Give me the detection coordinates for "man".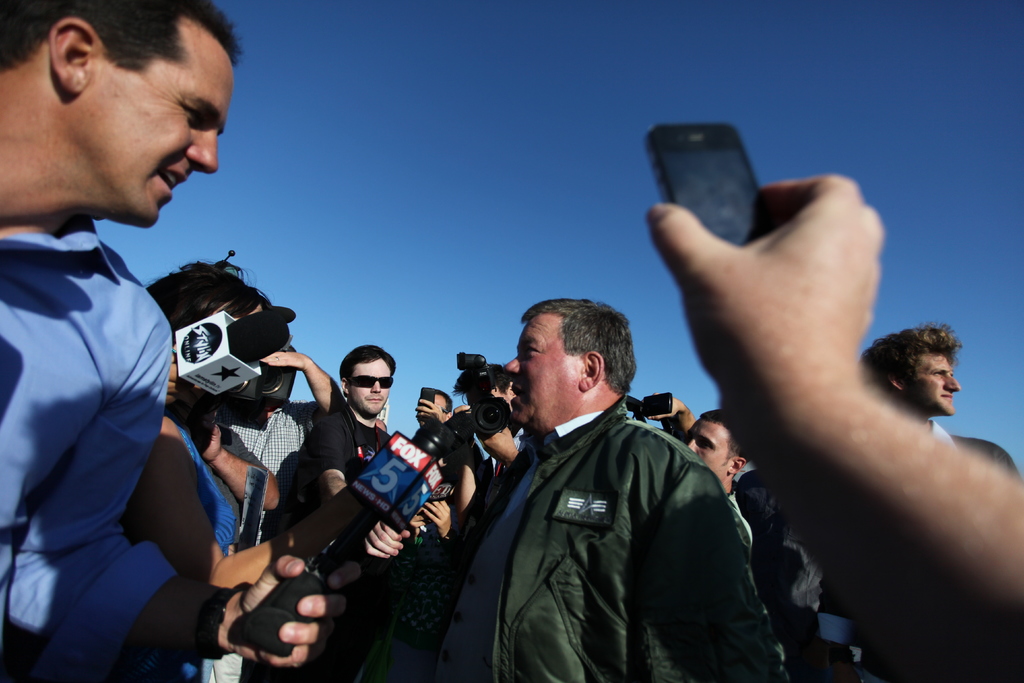
detection(440, 290, 782, 673).
